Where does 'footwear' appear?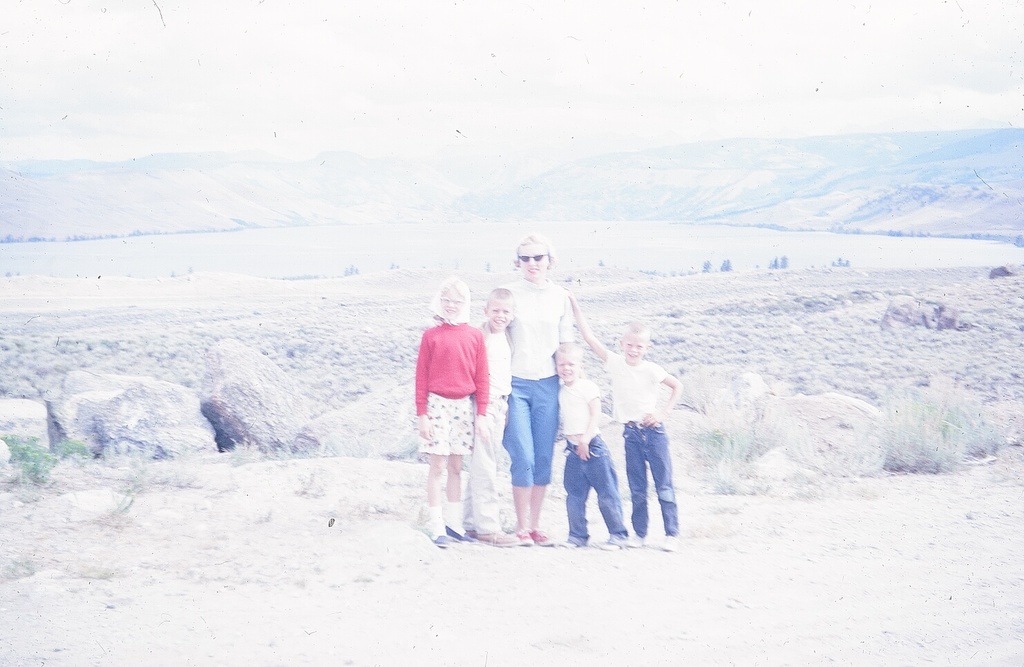
Appears at box=[558, 540, 578, 550].
